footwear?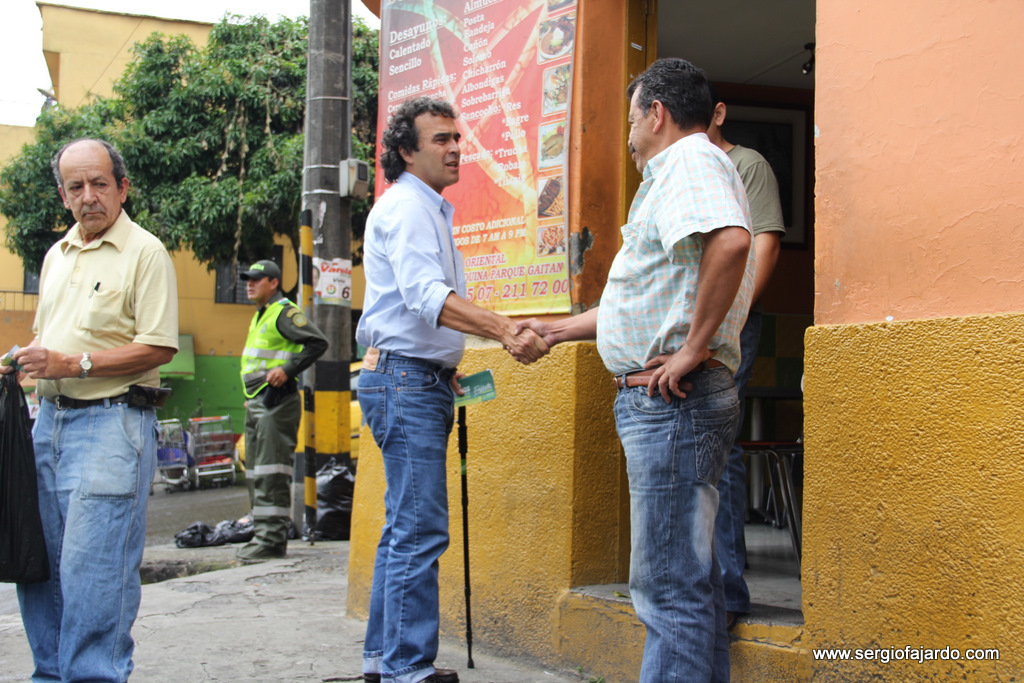
locate(238, 542, 257, 556)
